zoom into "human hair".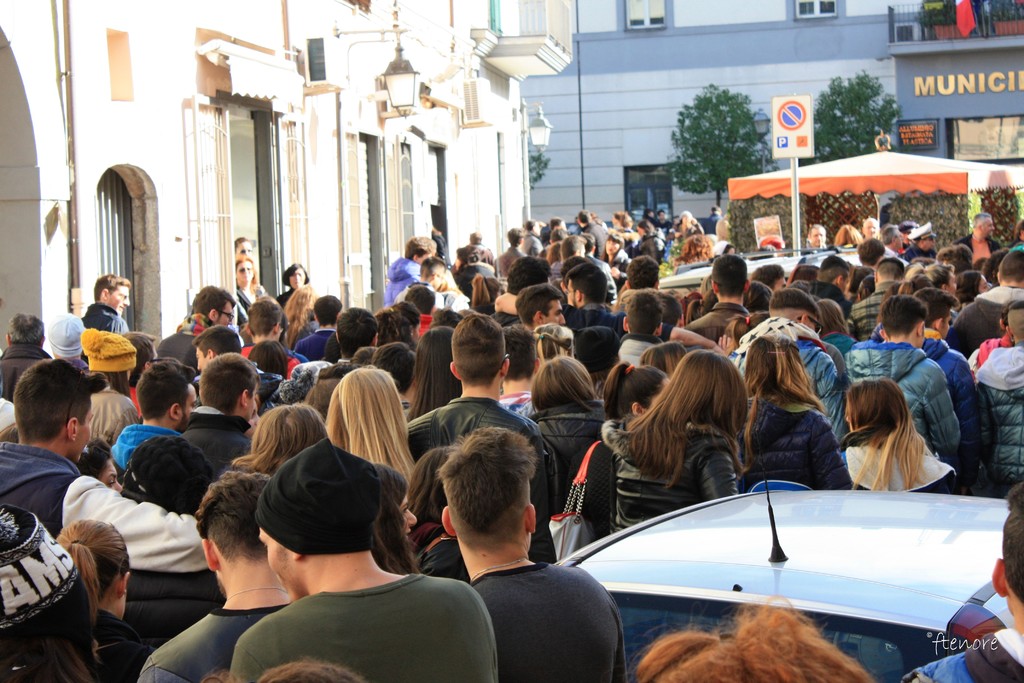
Zoom target: <box>972,255,989,272</box>.
